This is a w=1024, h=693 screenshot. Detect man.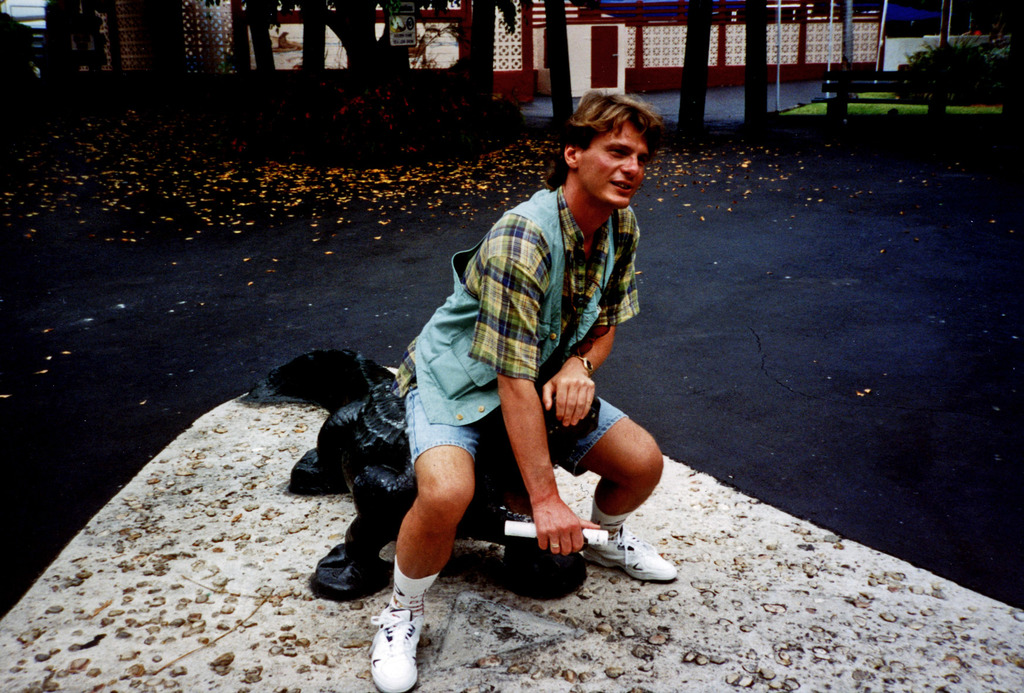
region(364, 90, 683, 692).
